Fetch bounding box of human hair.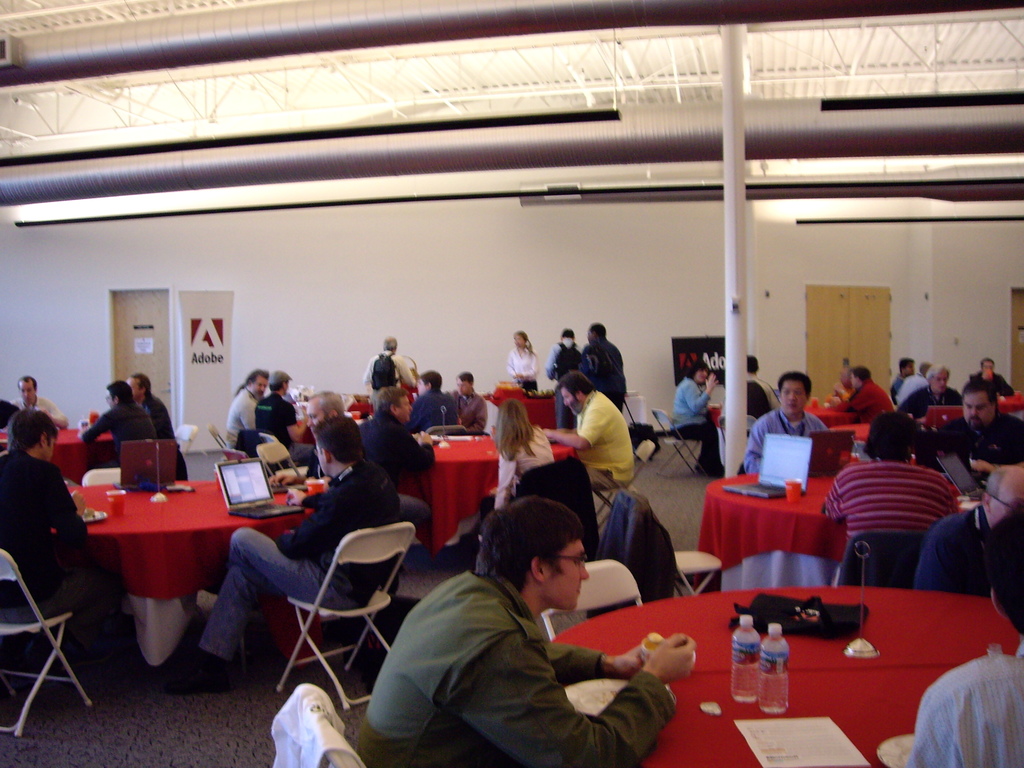
Bbox: {"x1": 849, "y1": 367, "x2": 872, "y2": 379}.
